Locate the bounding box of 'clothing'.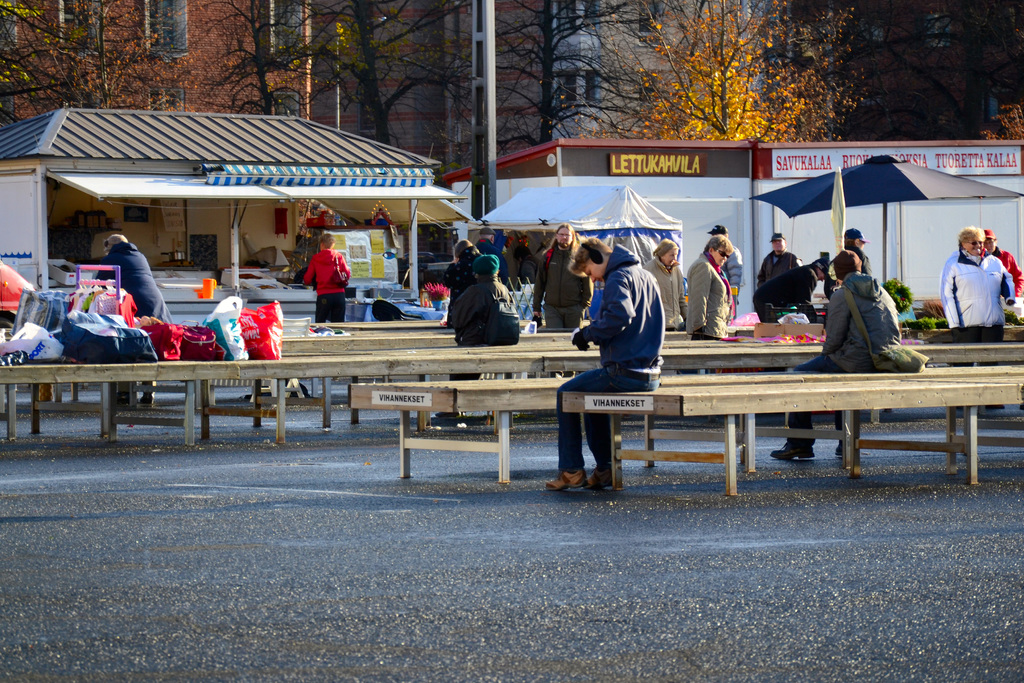
Bounding box: l=750, t=252, r=805, b=325.
